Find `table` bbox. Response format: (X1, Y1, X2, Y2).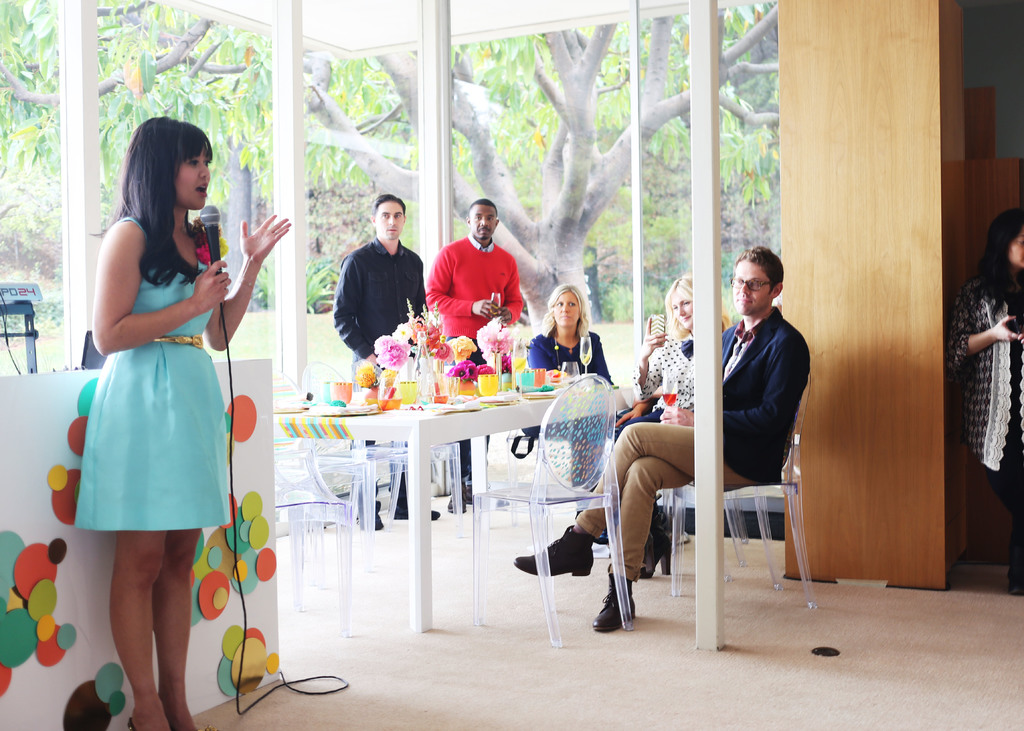
(254, 362, 634, 586).
